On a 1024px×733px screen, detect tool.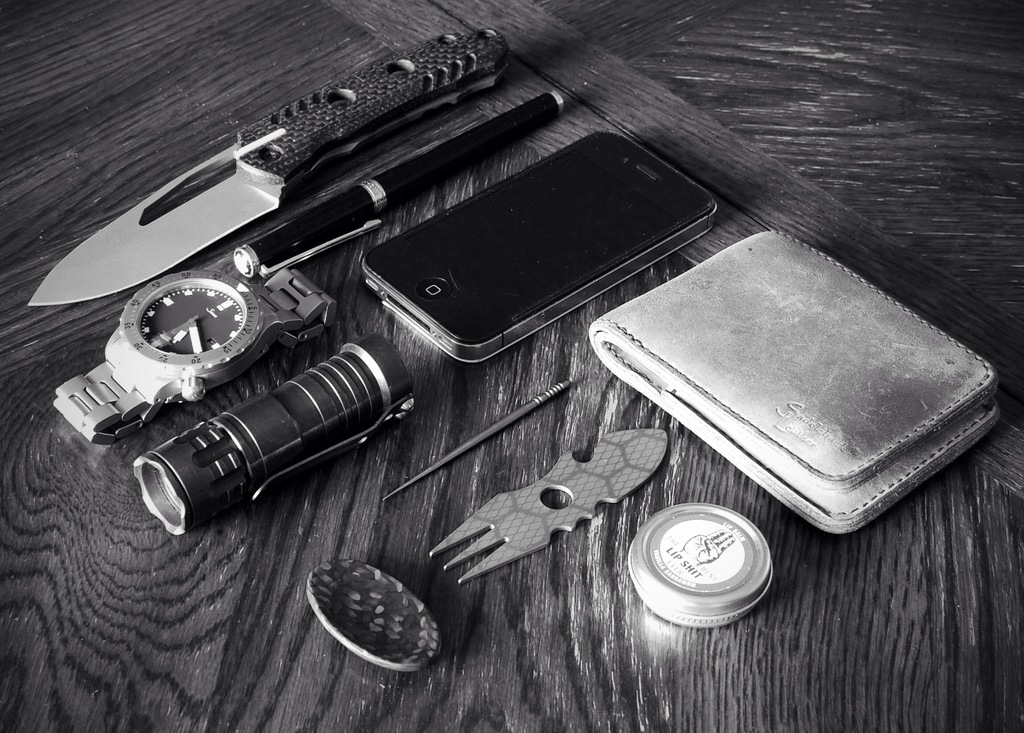
select_region(229, 85, 570, 286).
